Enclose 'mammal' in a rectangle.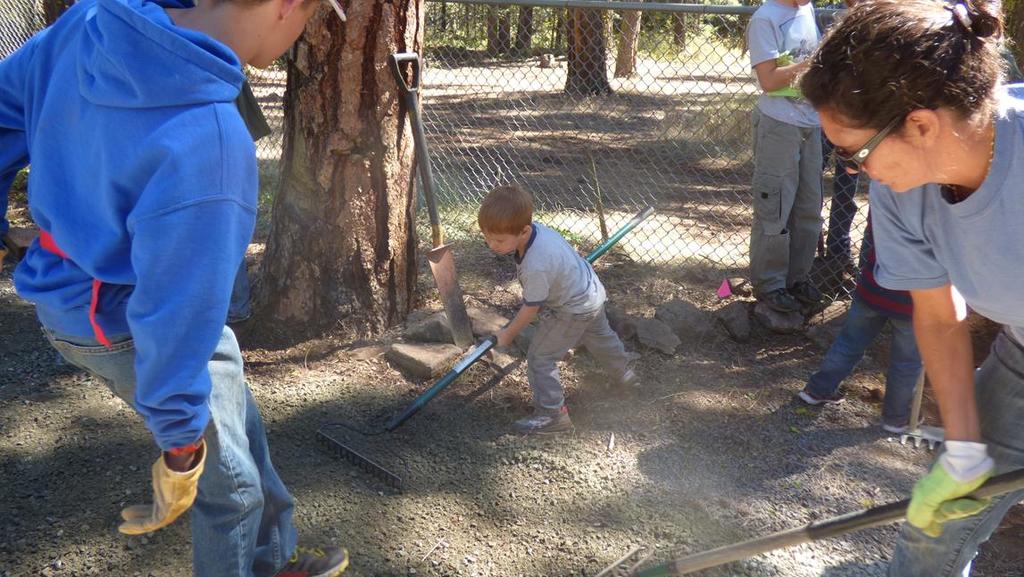
pyautogui.locateOnScreen(0, 0, 350, 576).
